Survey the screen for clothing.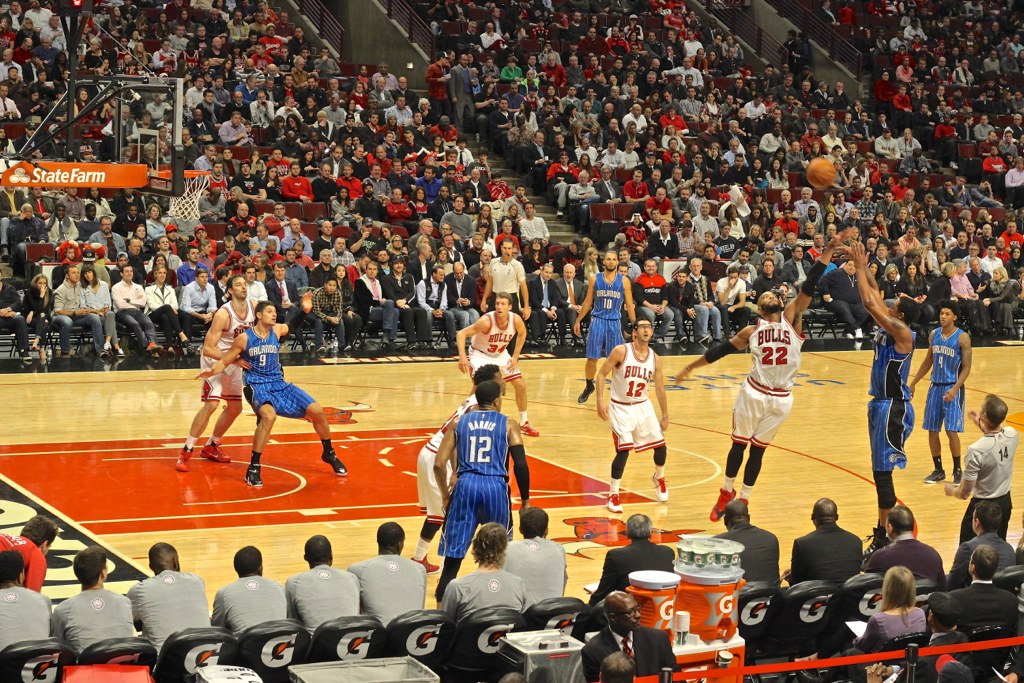
Survey found: (left=126, top=570, right=219, bottom=655).
